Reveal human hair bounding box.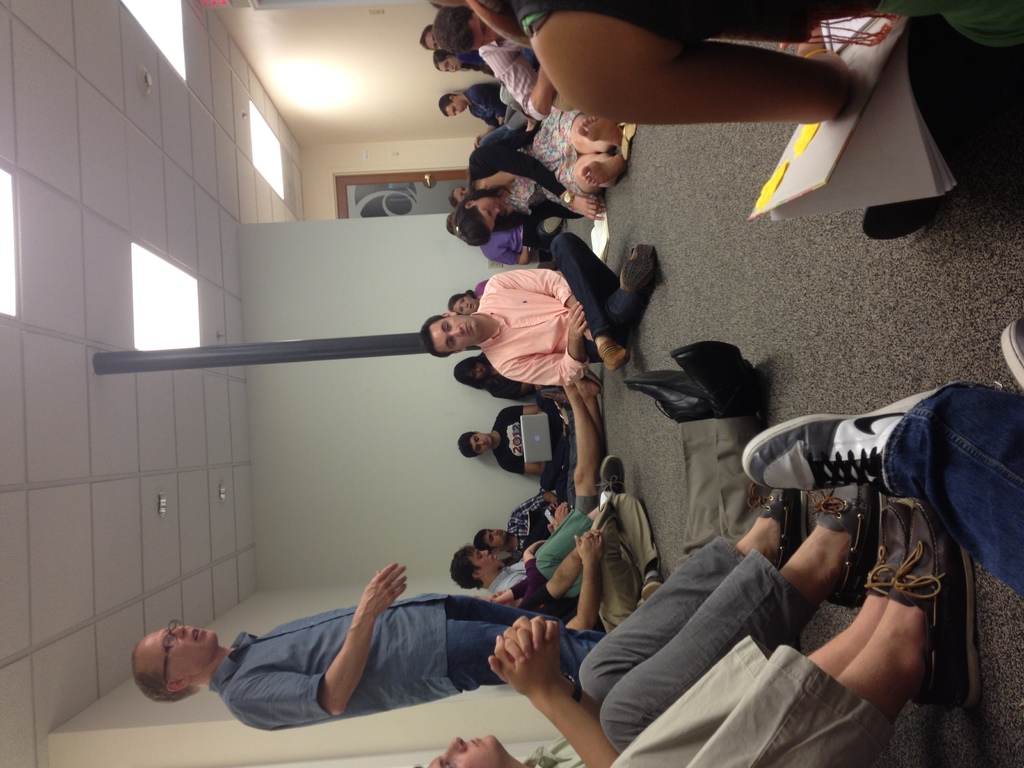
Revealed: [x1=447, y1=293, x2=476, y2=312].
